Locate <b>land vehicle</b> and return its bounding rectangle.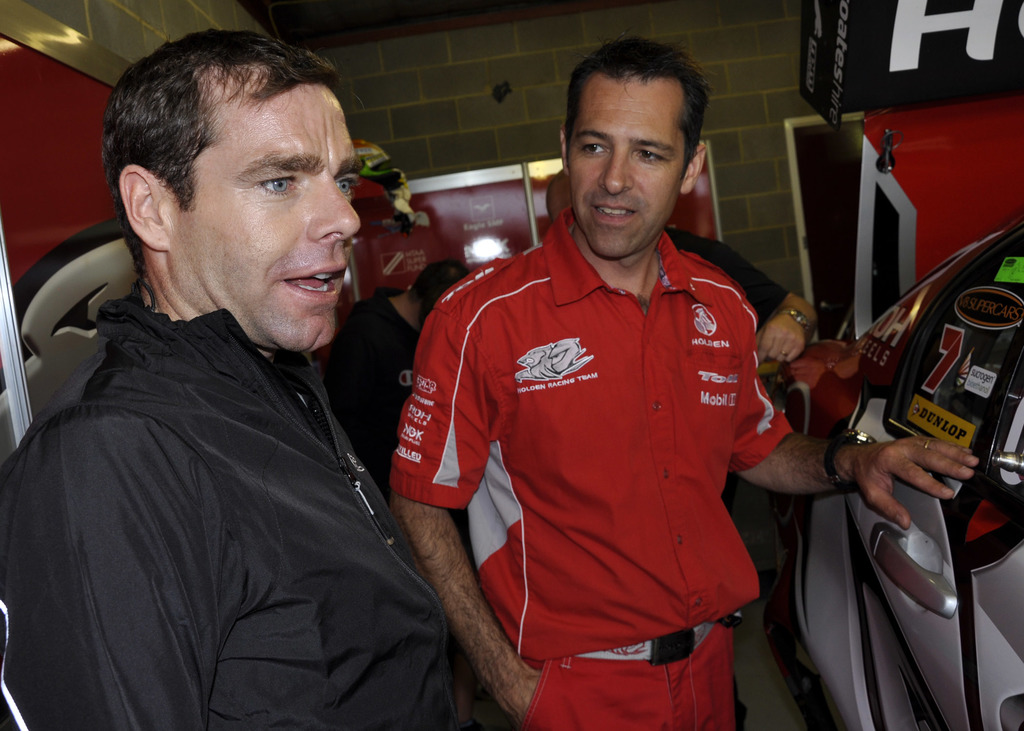
748, 226, 1020, 712.
